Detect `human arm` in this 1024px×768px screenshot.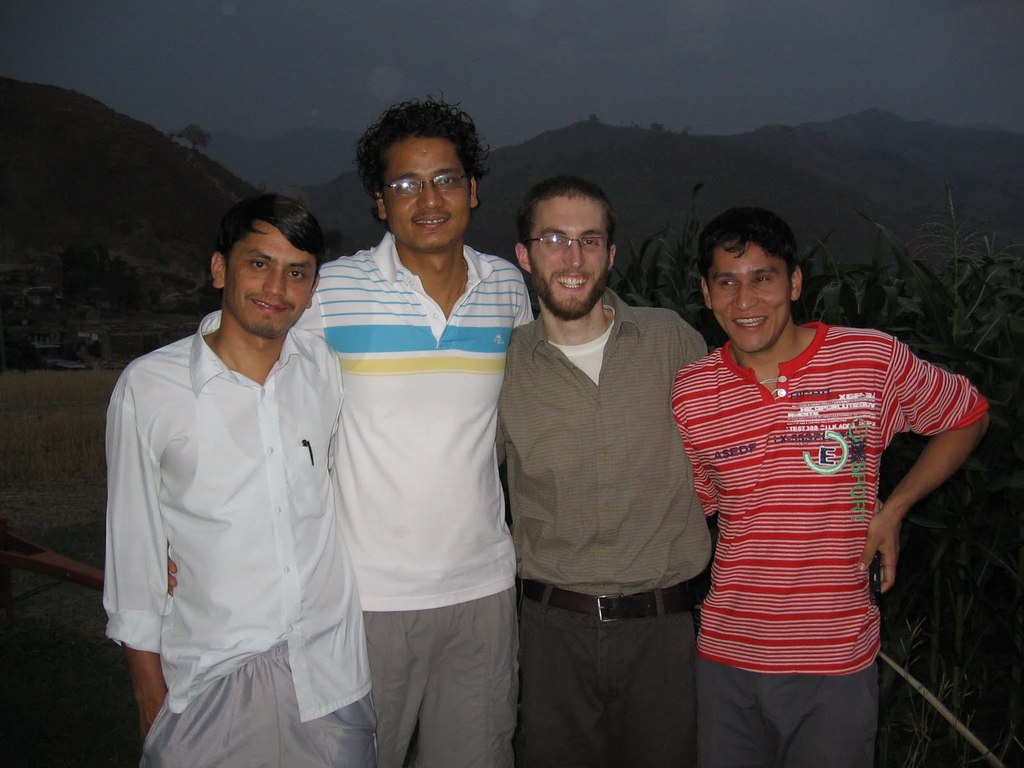
Detection: {"left": 875, "top": 364, "right": 982, "bottom": 614}.
